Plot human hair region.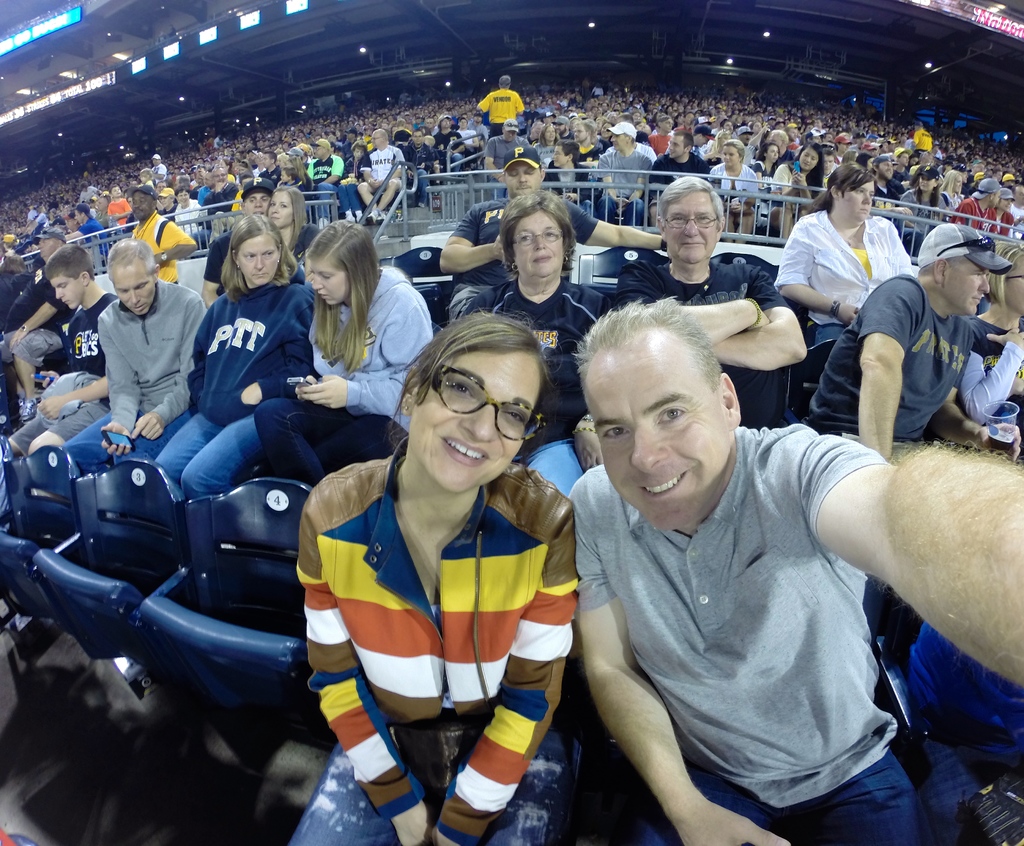
Plotted at 307, 221, 384, 374.
